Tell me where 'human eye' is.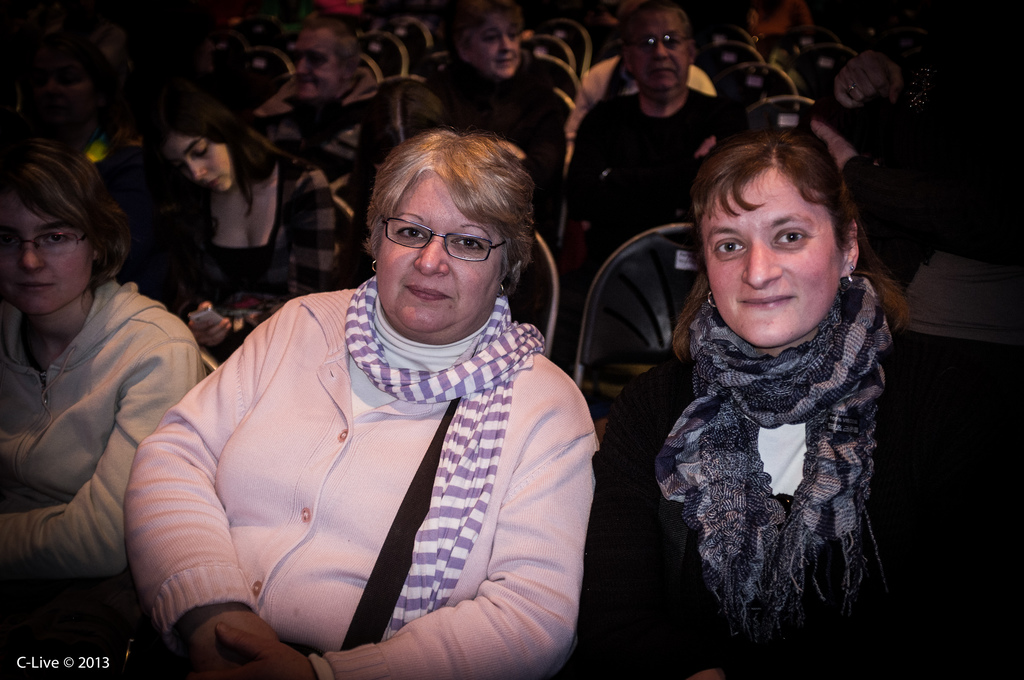
'human eye' is at [left=450, top=226, right=485, bottom=251].
